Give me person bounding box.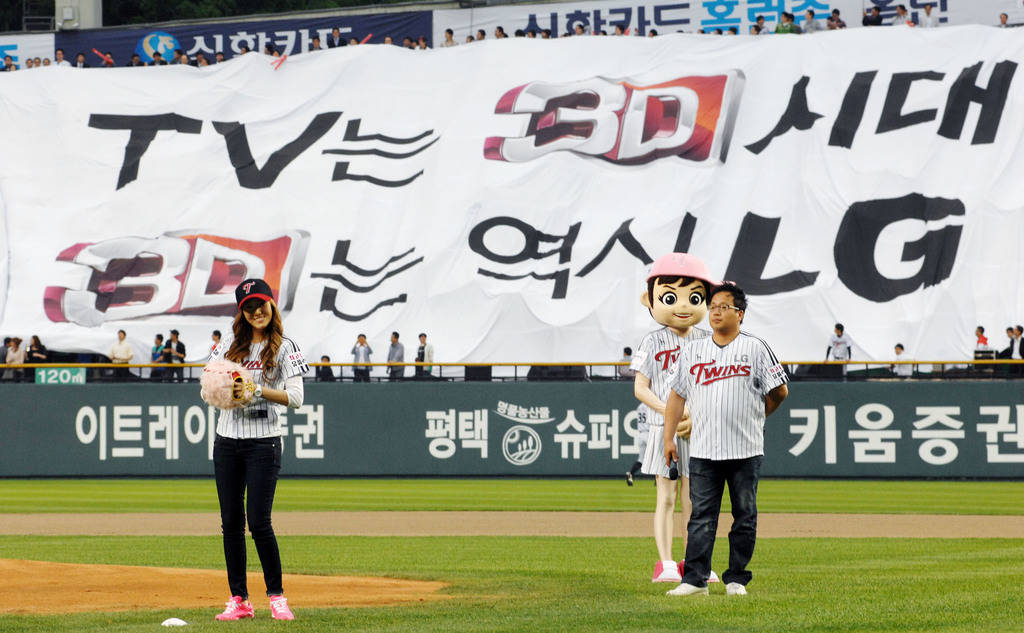
[left=629, top=253, right=732, bottom=582].
